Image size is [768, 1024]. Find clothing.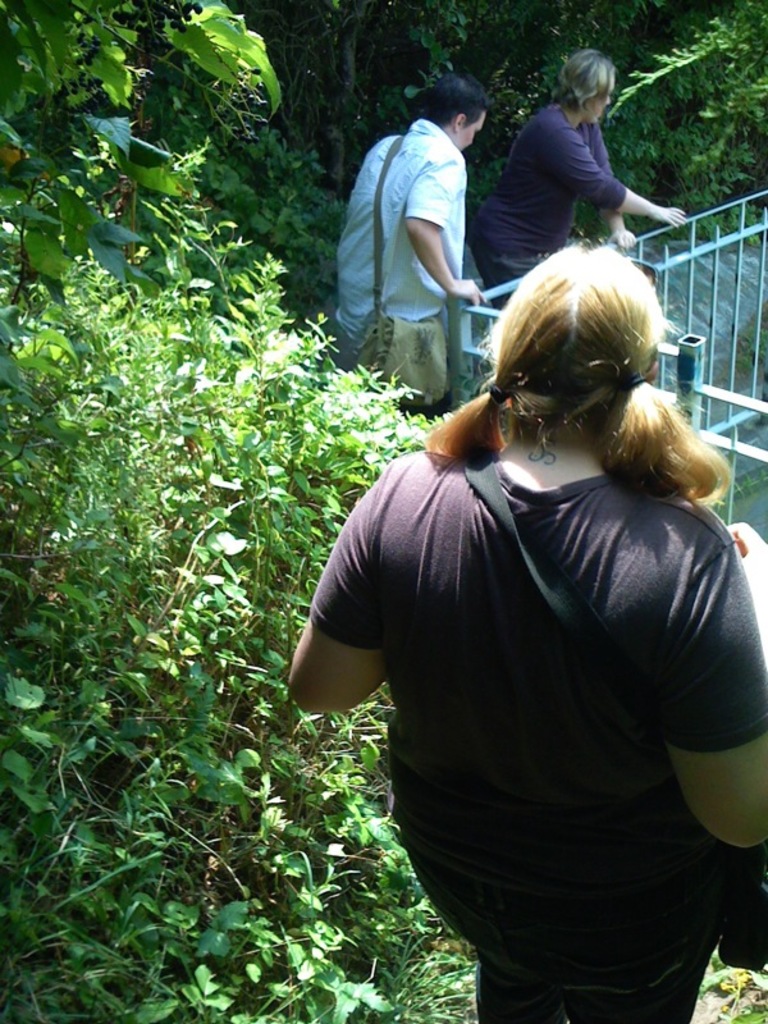
(left=297, top=340, right=763, bottom=1010).
